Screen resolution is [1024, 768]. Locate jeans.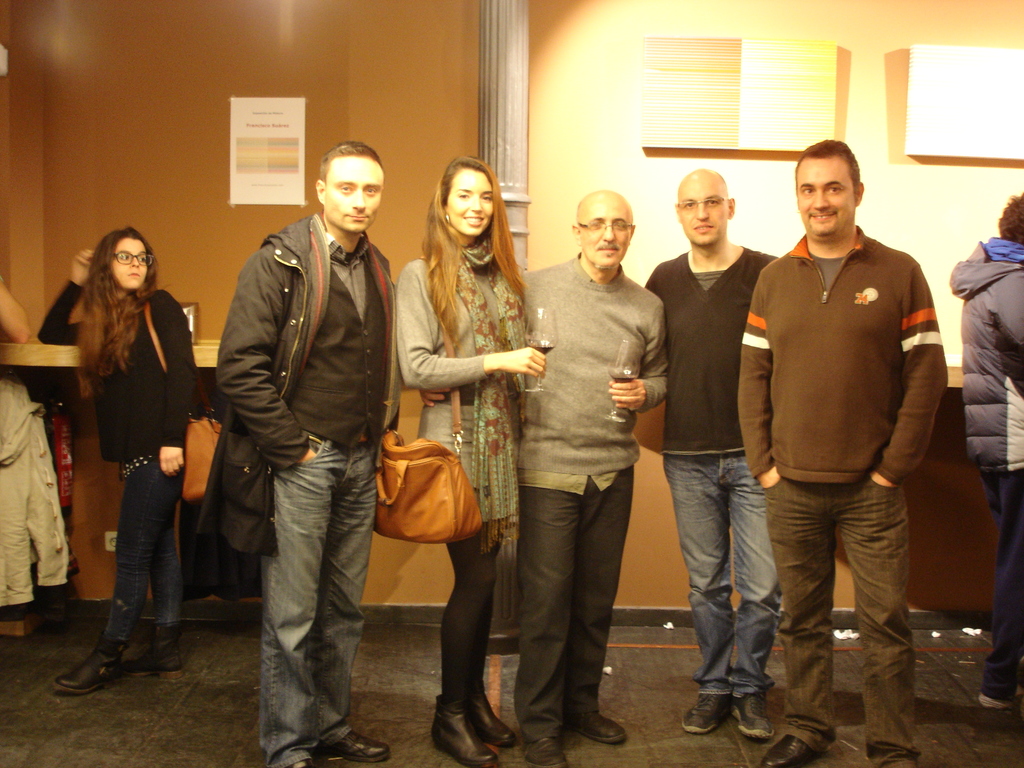
<bbox>97, 455, 184, 635</bbox>.
